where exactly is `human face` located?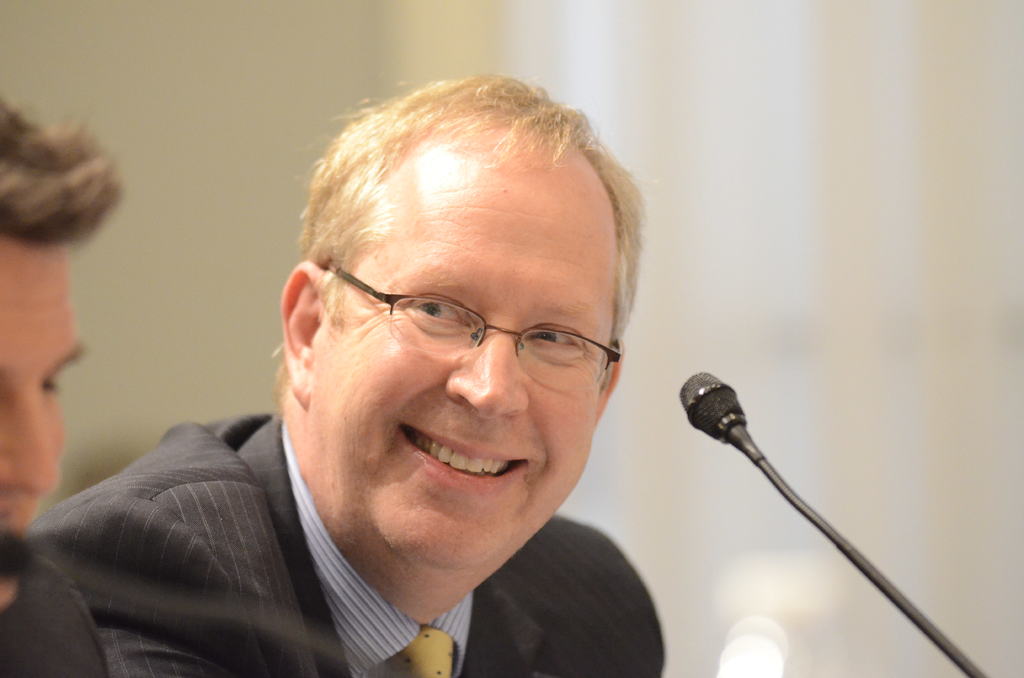
Its bounding box is [left=298, top=156, right=630, bottom=567].
